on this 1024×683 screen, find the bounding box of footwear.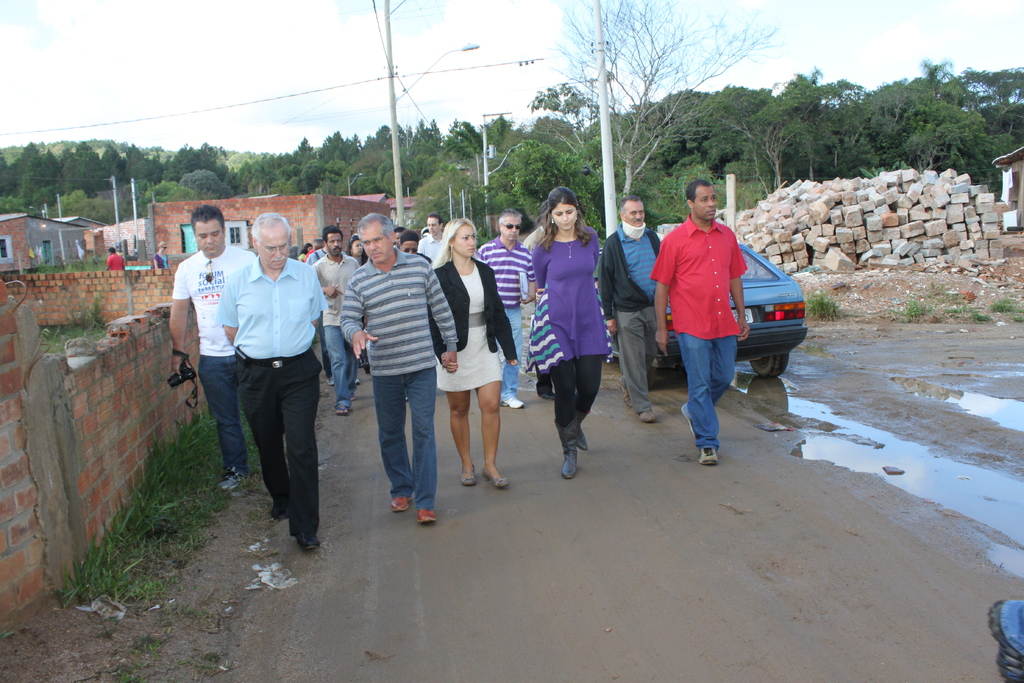
Bounding box: Rect(417, 510, 436, 523).
